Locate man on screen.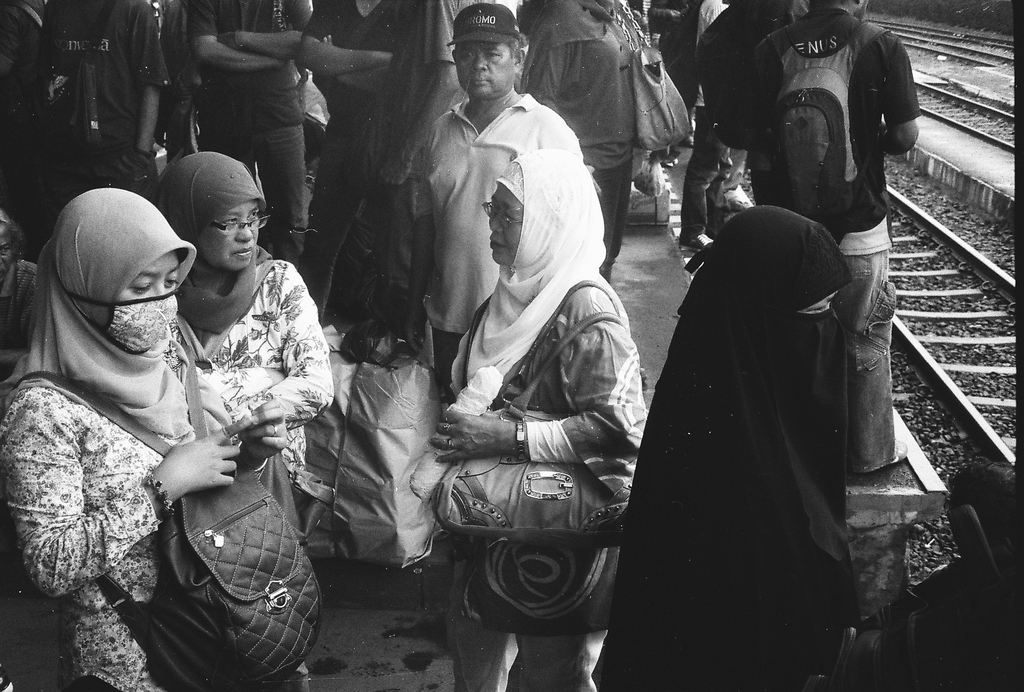
On screen at pyautogui.locateOnScreen(720, 0, 927, 471).
